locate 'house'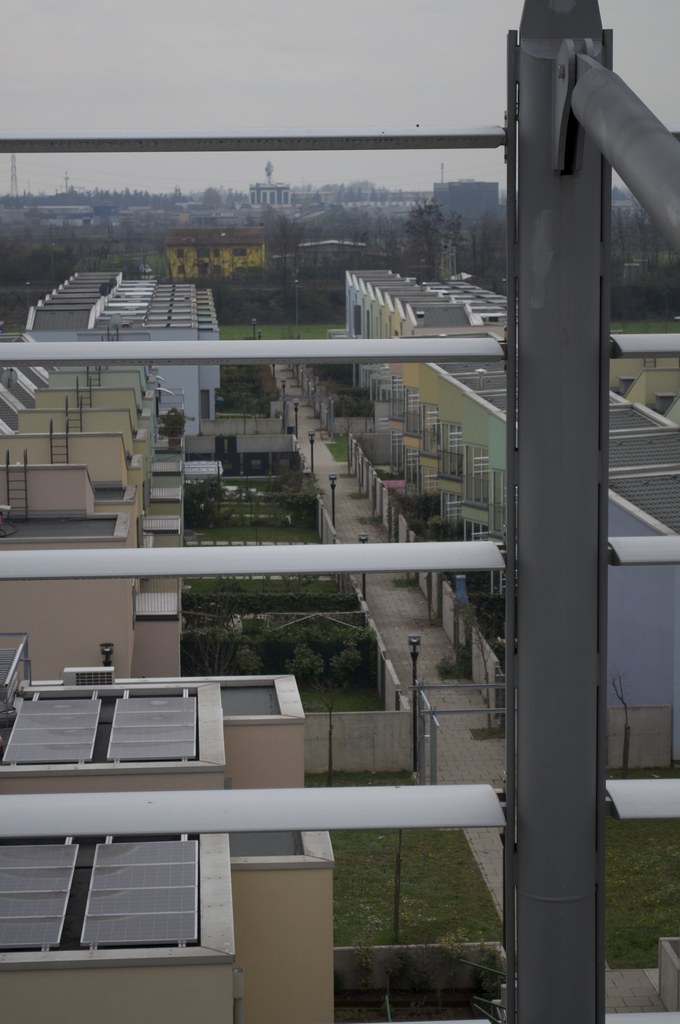
x1=20 y1=269 x2=218 y2=435
